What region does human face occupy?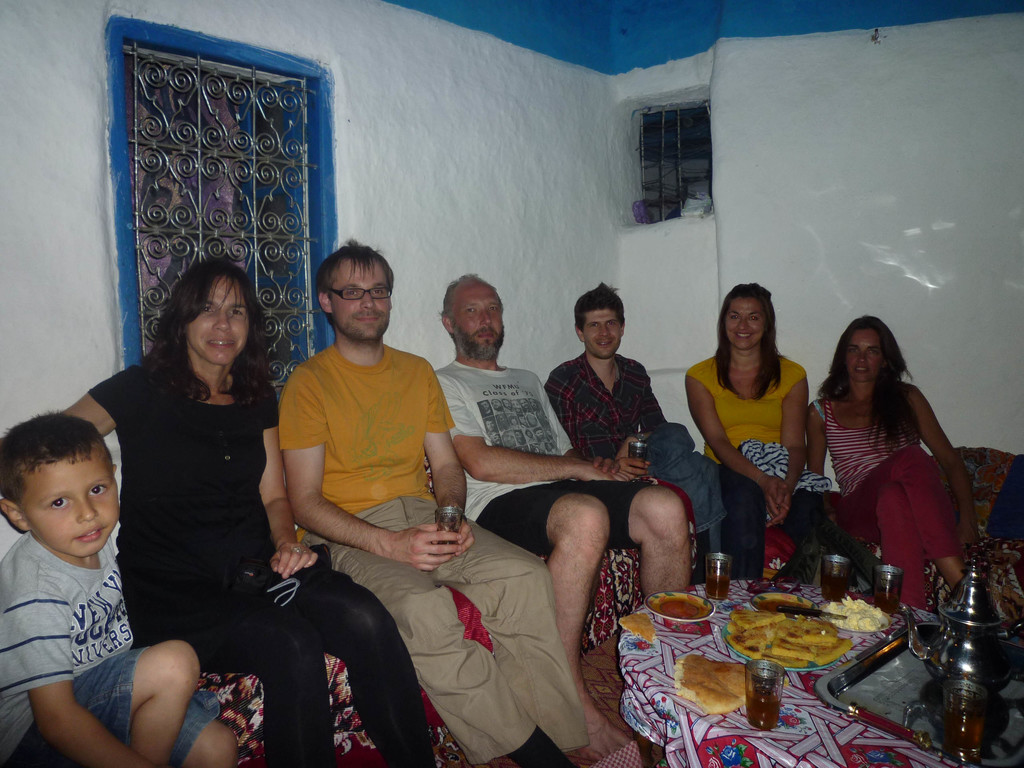
l=451, t=284, r=502, b=355.
